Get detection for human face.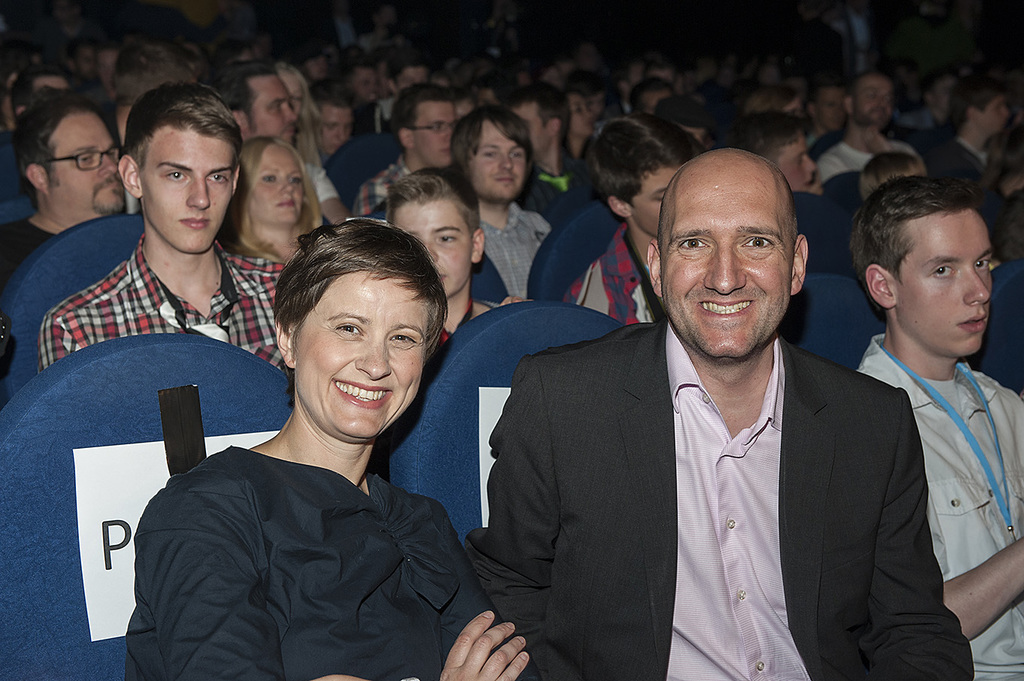
Detection: region(658, 195, 786, 358).
